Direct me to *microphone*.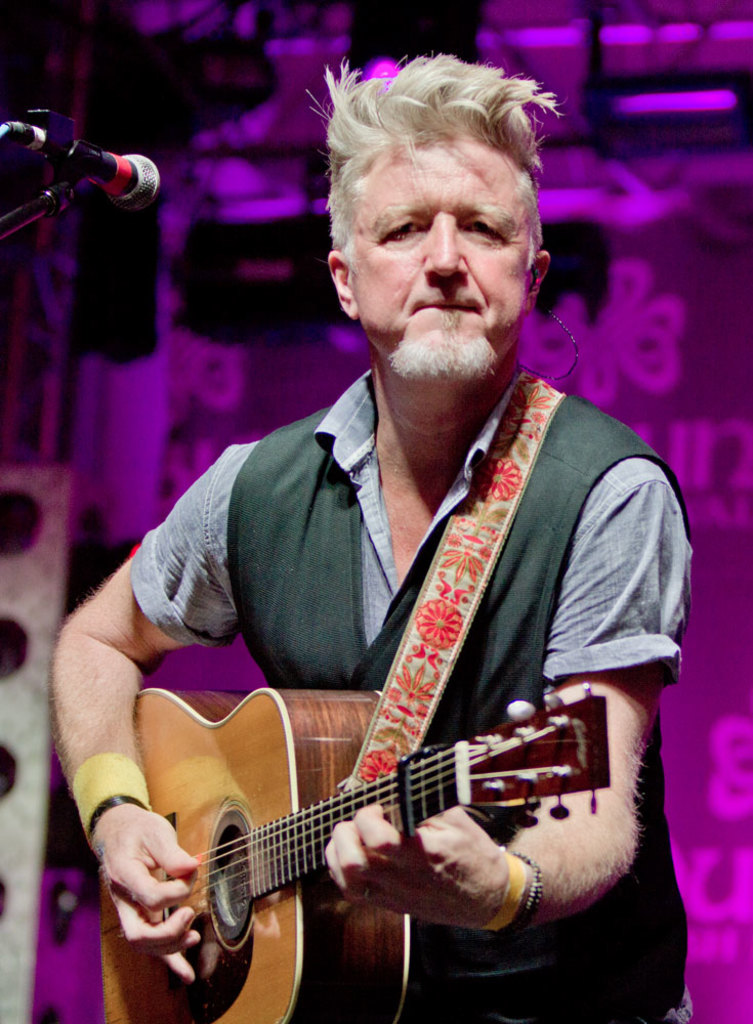
Direction: BBox(5, 128, 171, 215).
